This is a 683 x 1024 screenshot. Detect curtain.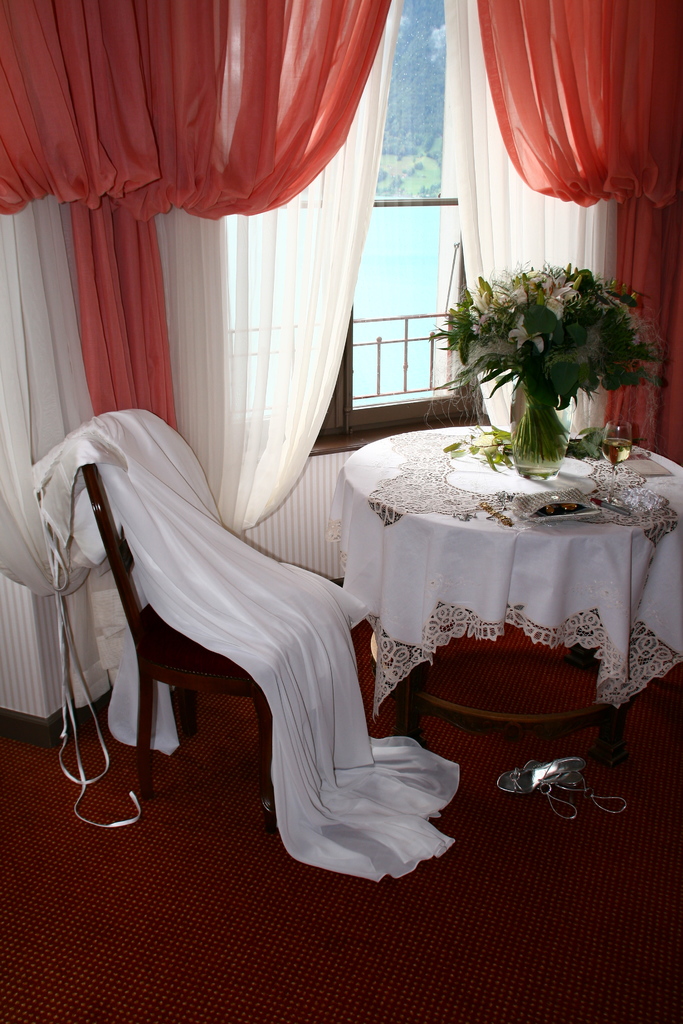
rect(21, 12, 420, 486).
